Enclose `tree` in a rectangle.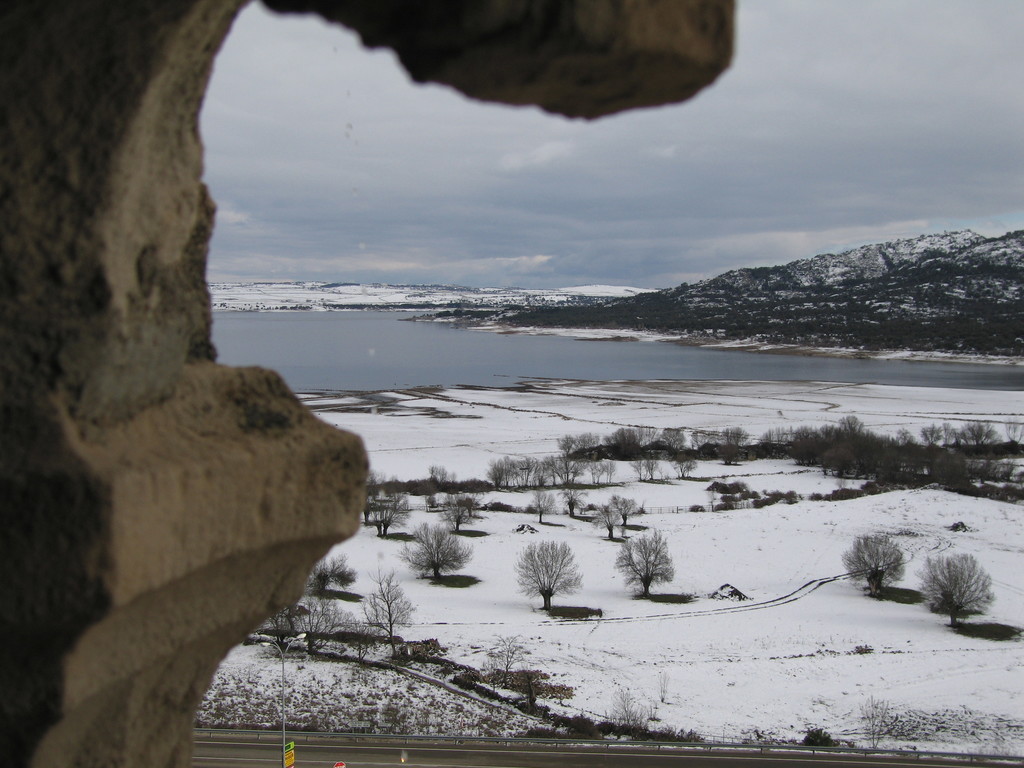
l=360, t=466, r=413, b=550.
